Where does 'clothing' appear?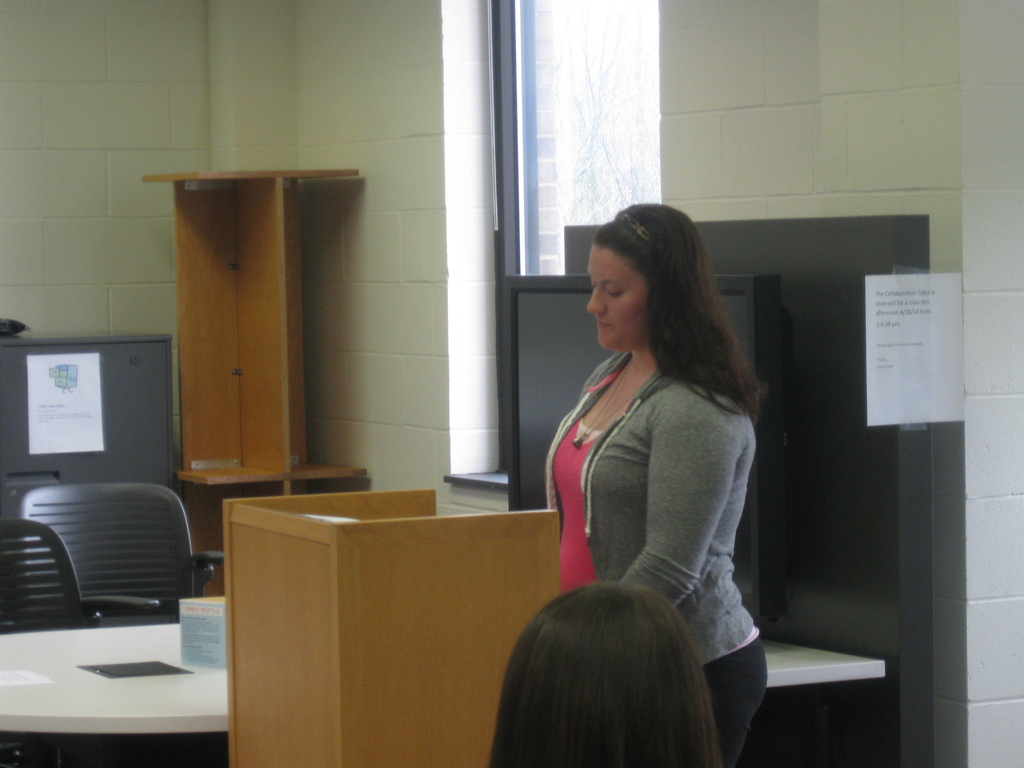
Appears at [left=541, top=346, right=771, bottom=767].
